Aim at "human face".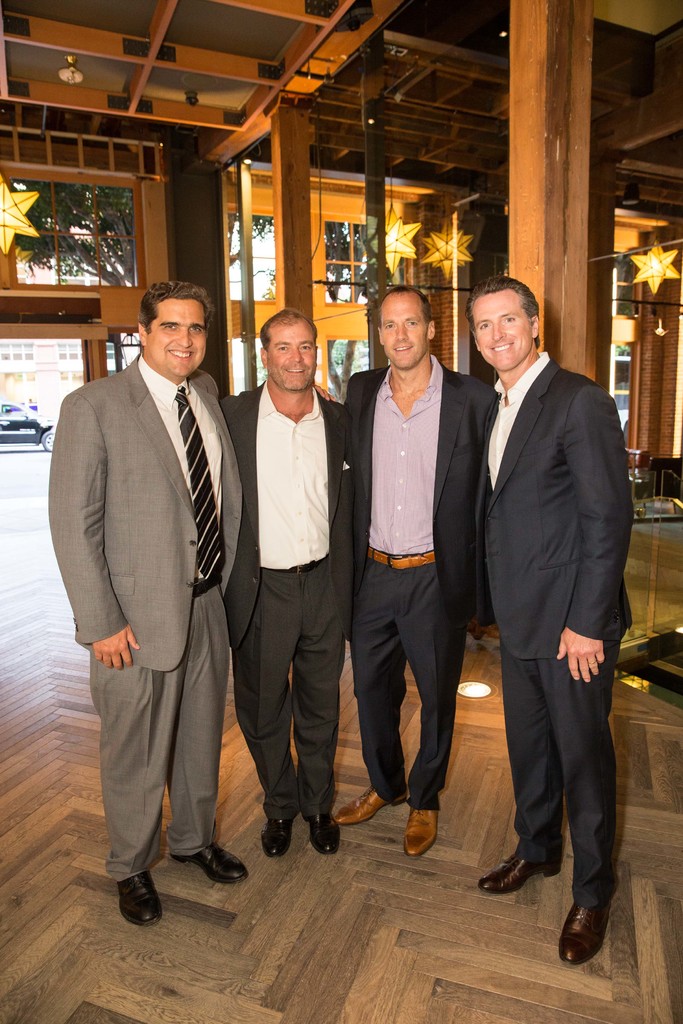
Aimed at bbox(374, 290, 432, 372).
